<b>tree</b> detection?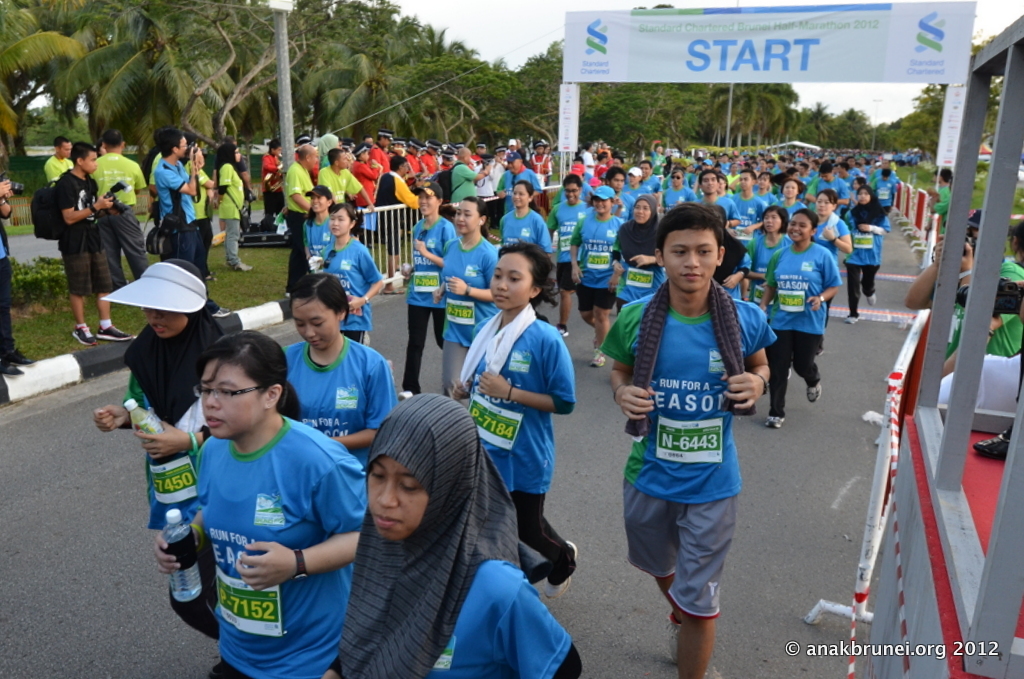
{"x1": 59, "y1": 0, "x2": 156, "y2": 140}
